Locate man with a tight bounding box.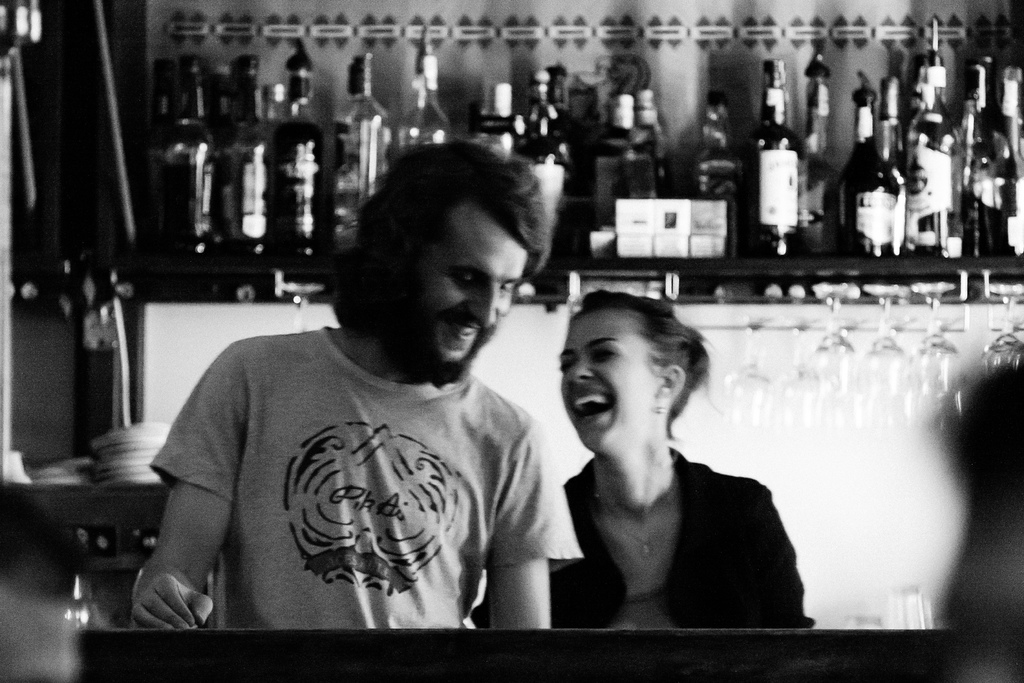
(x1=142, y1=192, x2=627, y2=648).
